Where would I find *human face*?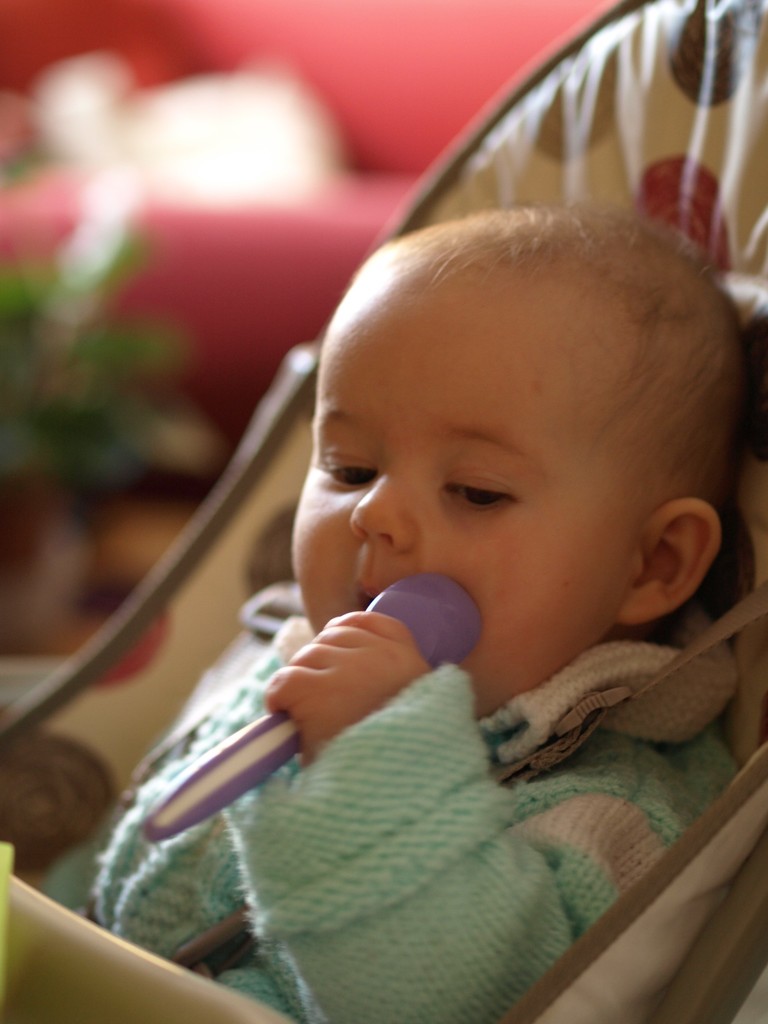
At l=276, t=262, r=640, b=706.
